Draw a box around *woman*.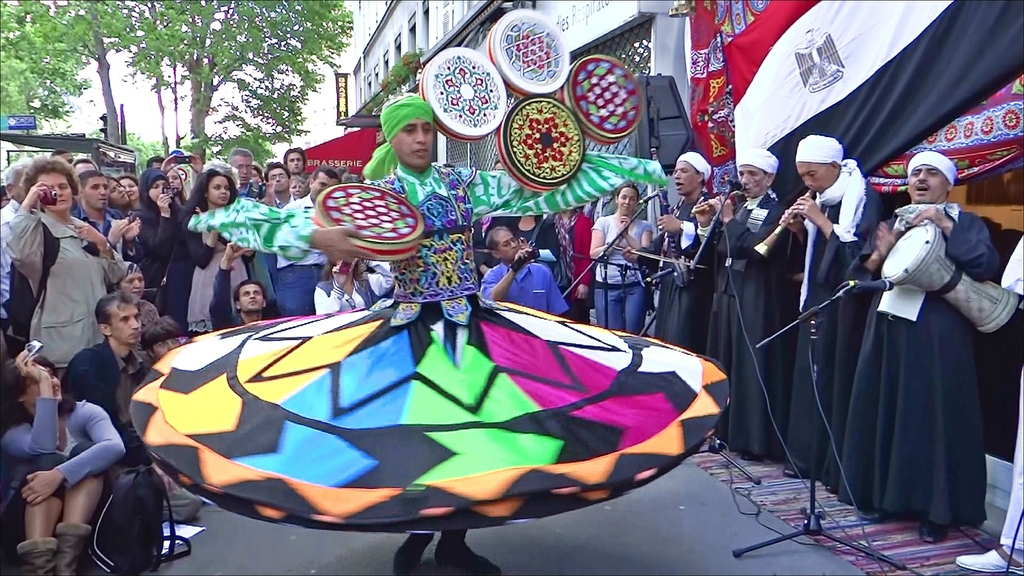
box(118, 176, 141, 220).
